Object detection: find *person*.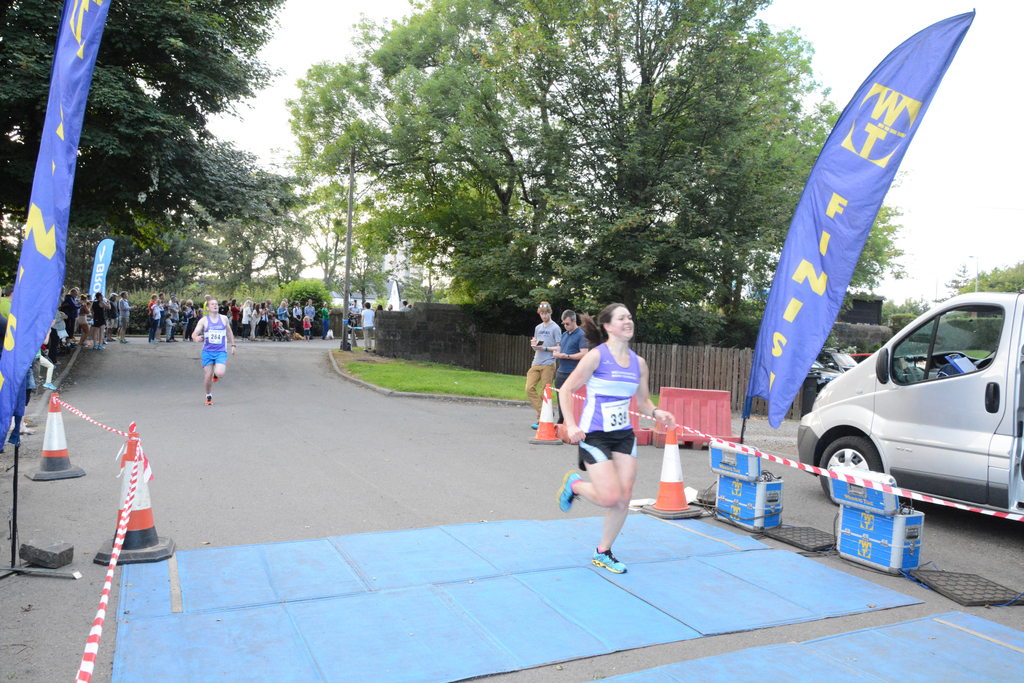
box(90, 291, 109, 346).
